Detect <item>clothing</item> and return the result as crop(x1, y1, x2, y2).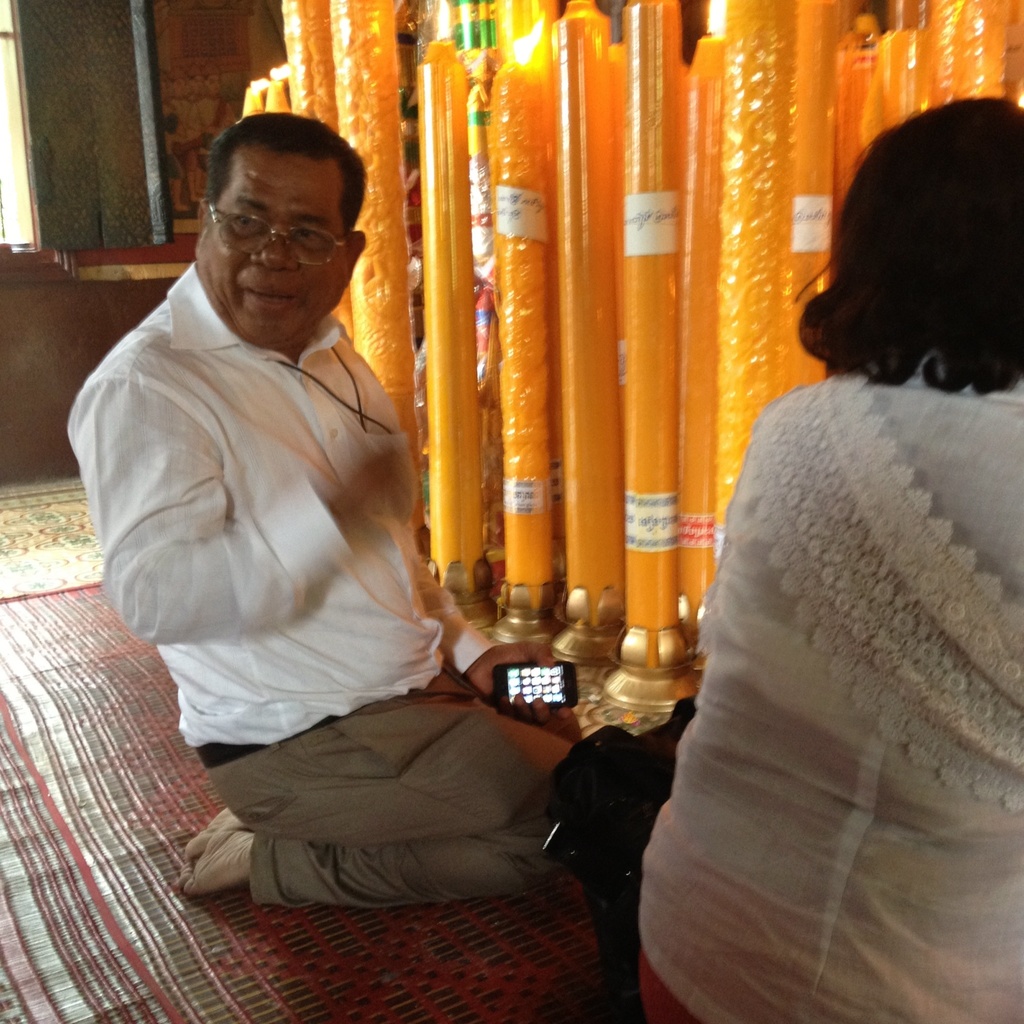
crop(644, 248, 1005, 1018).
